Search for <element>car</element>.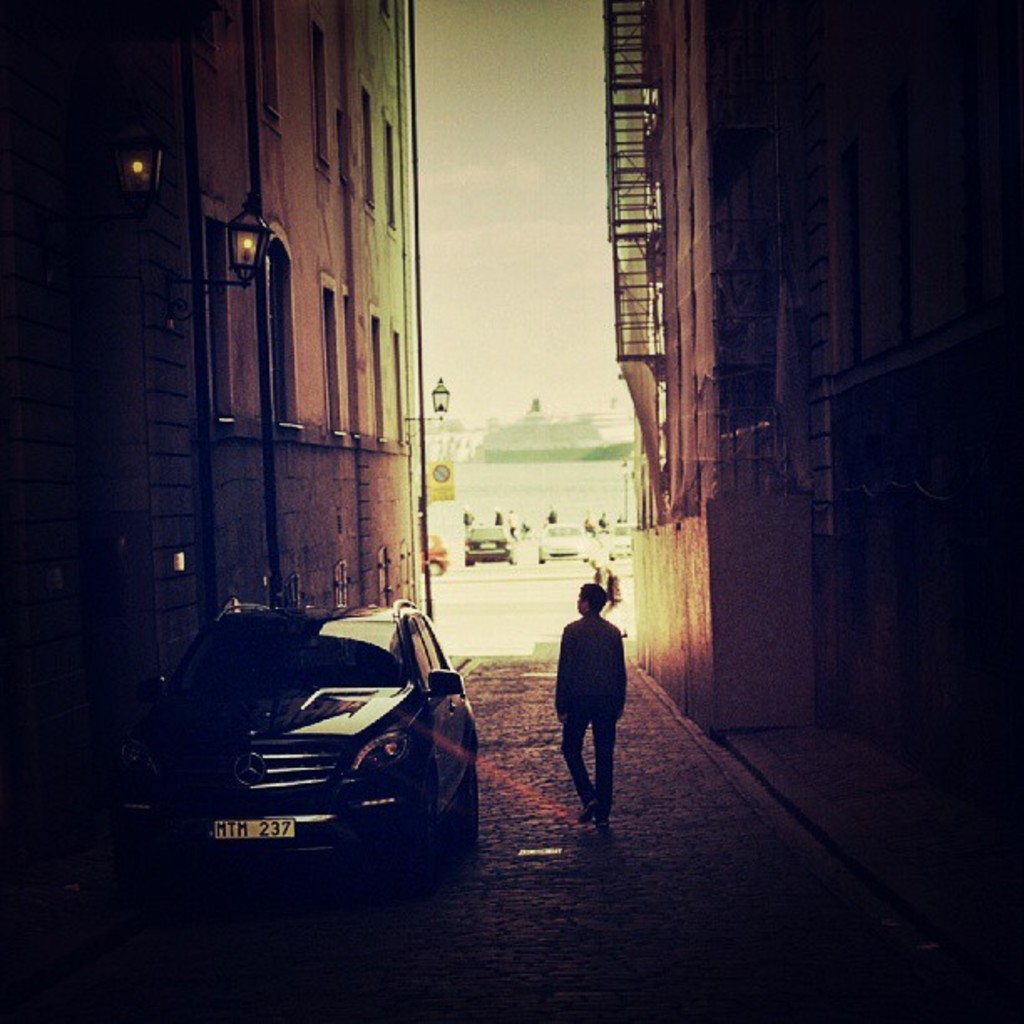
Found at <box>607,519,634,562</box>.
